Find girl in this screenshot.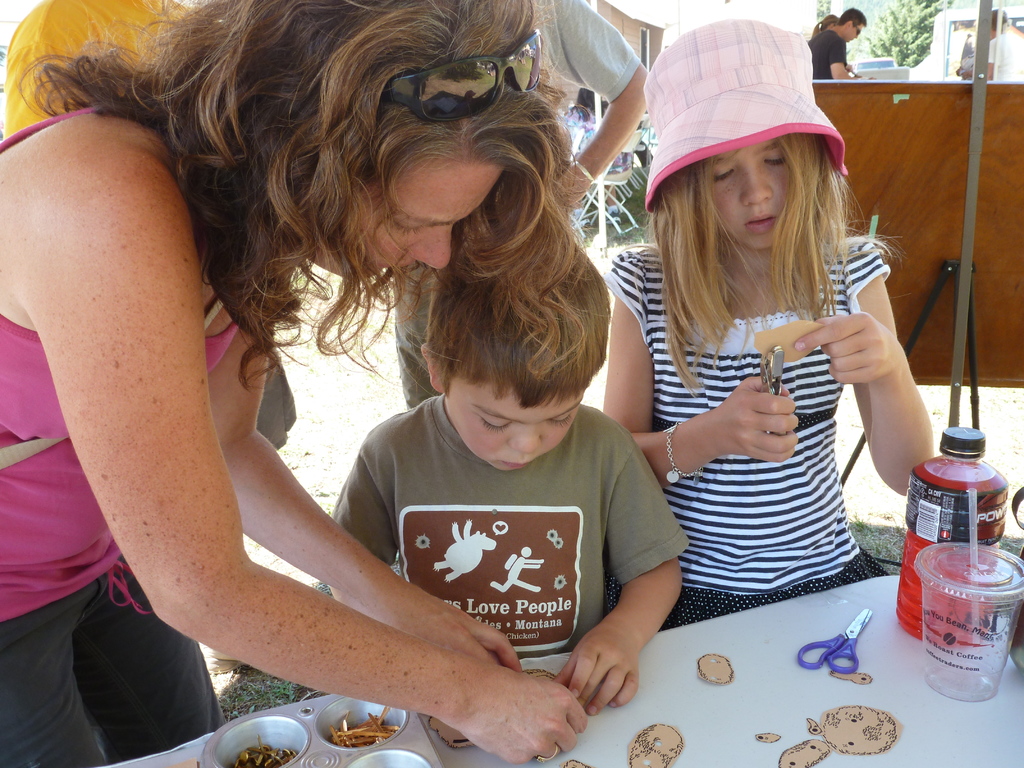
The bounding box for girl is select_region(0, 0, 599, 767).
